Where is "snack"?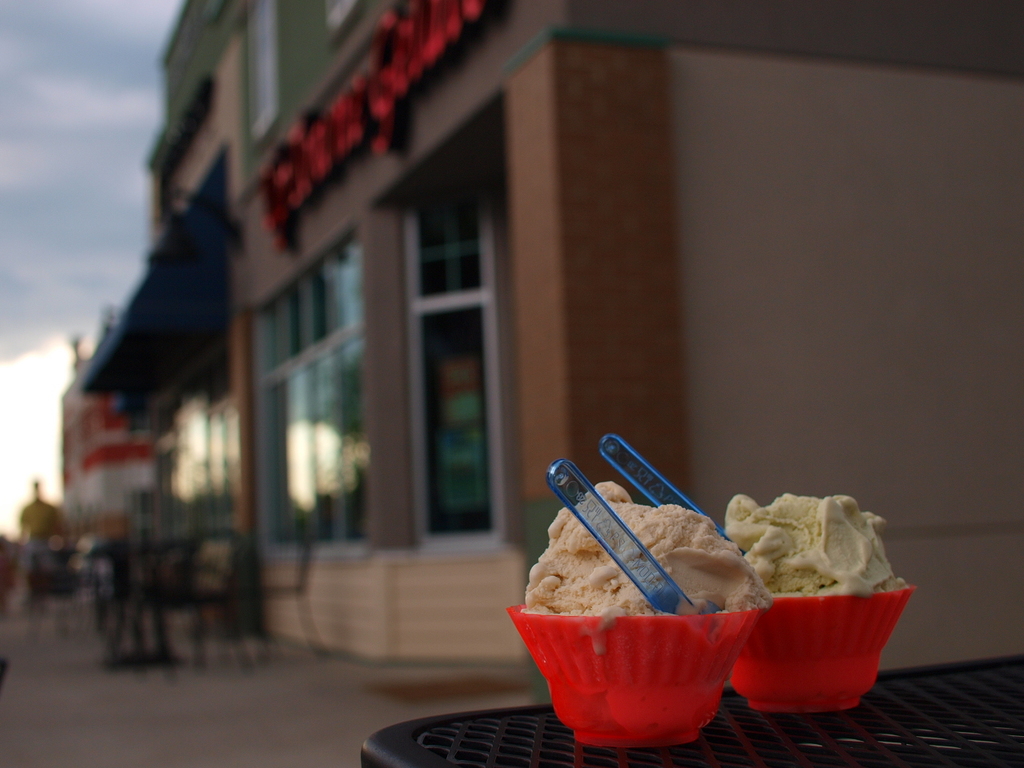
left=526, top=477, right=769, bottom=623.
